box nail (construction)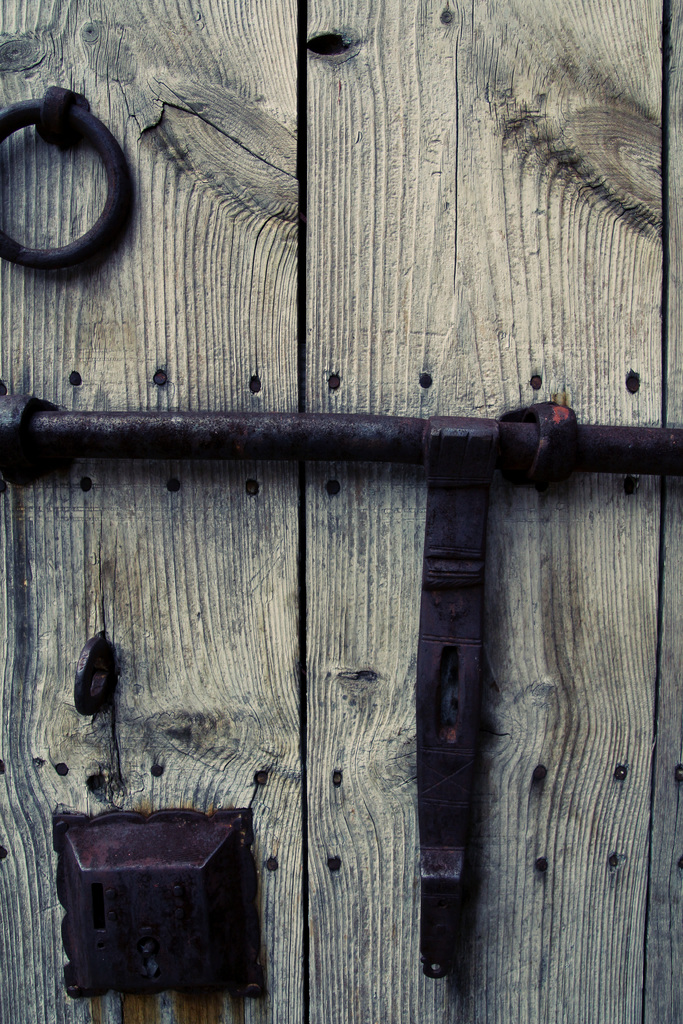
detection(254, 767, 270, 788)
